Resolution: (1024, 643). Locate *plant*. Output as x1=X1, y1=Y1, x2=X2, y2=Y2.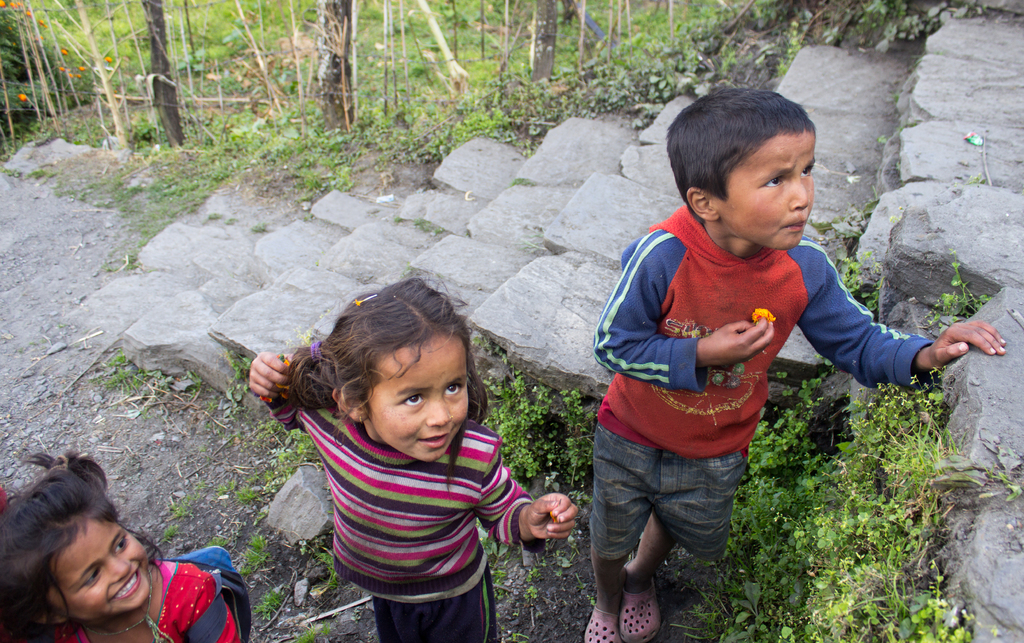
x1=559, y1=520, x2=586, y2=549.
